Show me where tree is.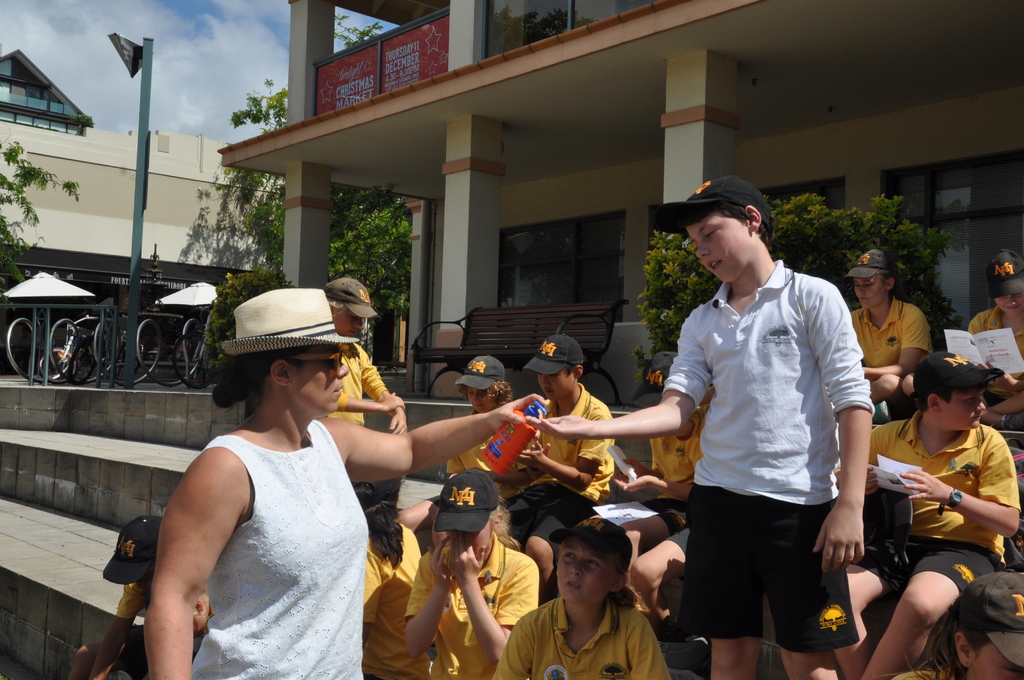
tree is at (189,6,405,320).
